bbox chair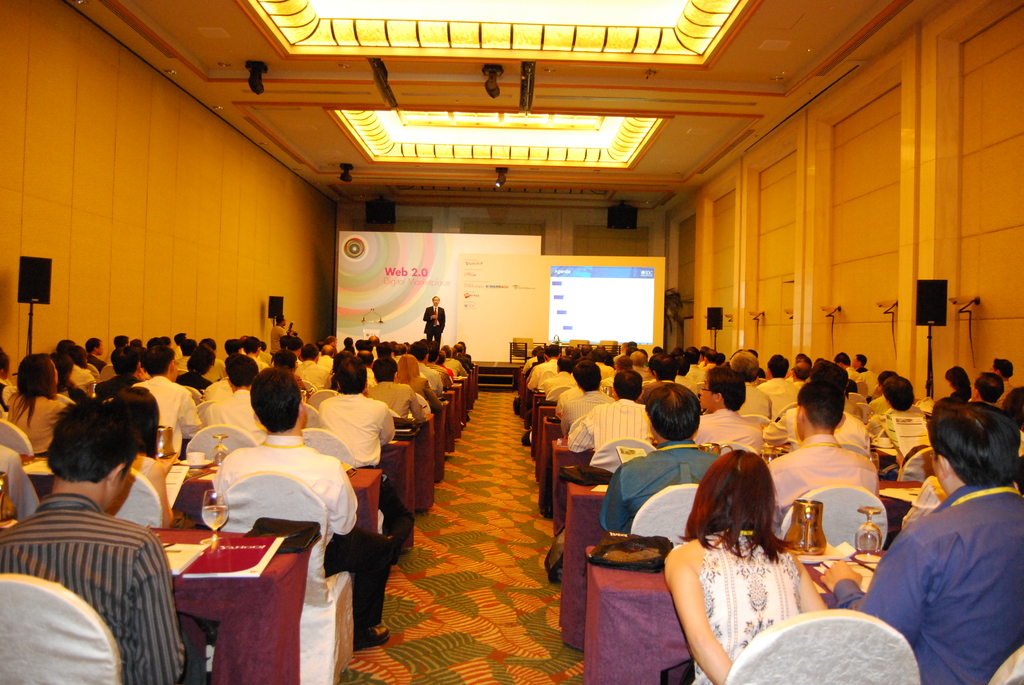
(195, 402, 212, 429)
